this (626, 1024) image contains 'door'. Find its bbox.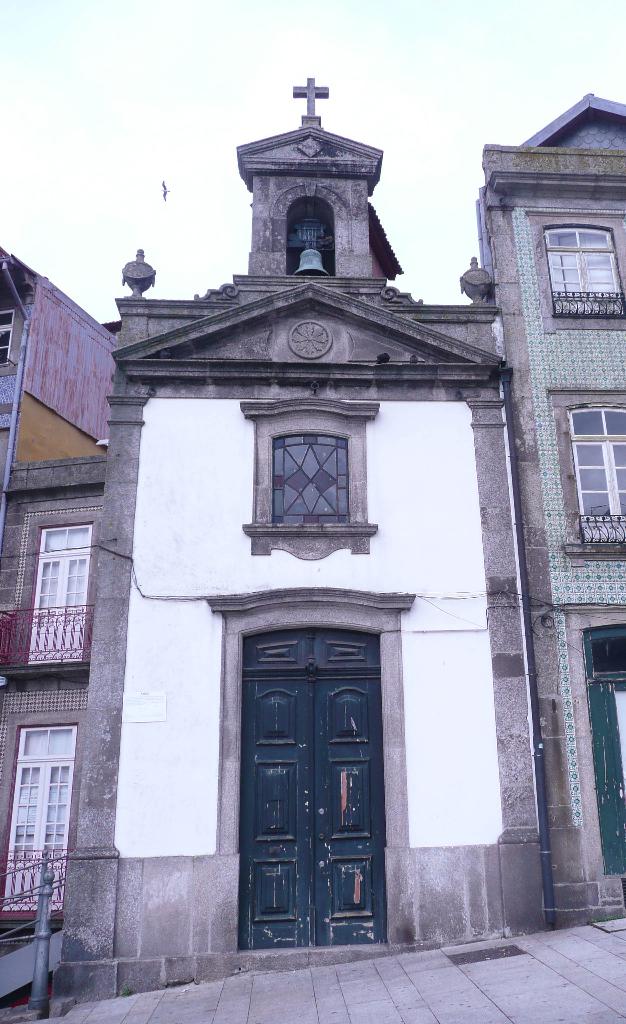
bbox(238, 640, 391, 954).
